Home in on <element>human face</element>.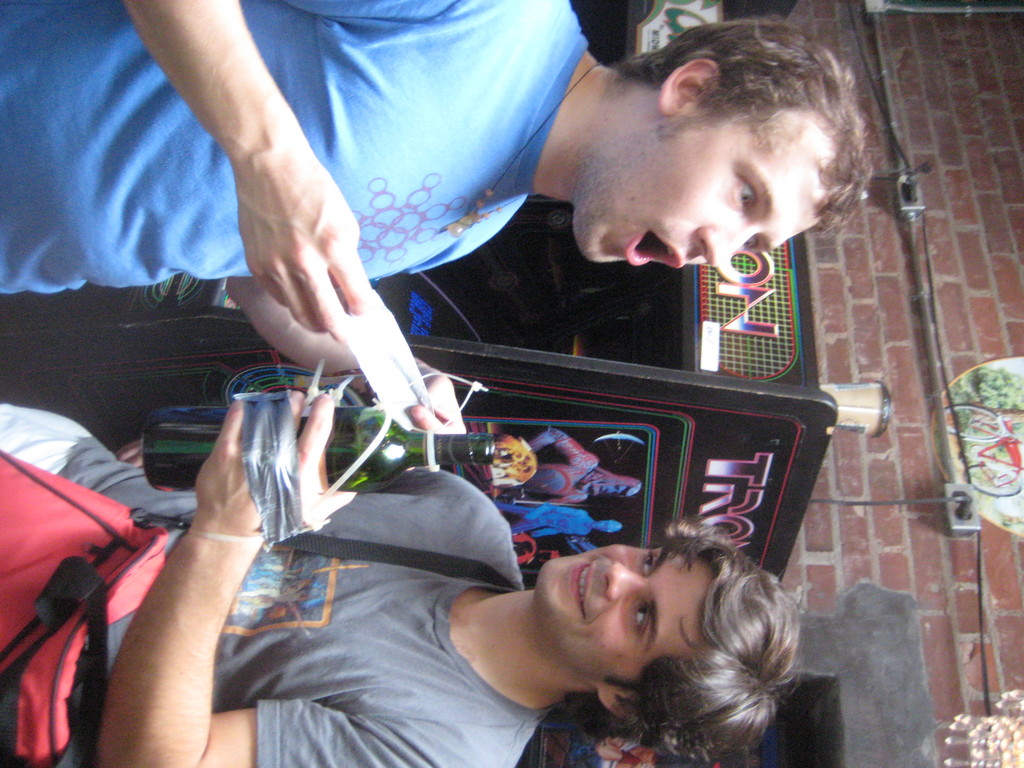
Homed in at bbox=[536, 539, 716, 687].
